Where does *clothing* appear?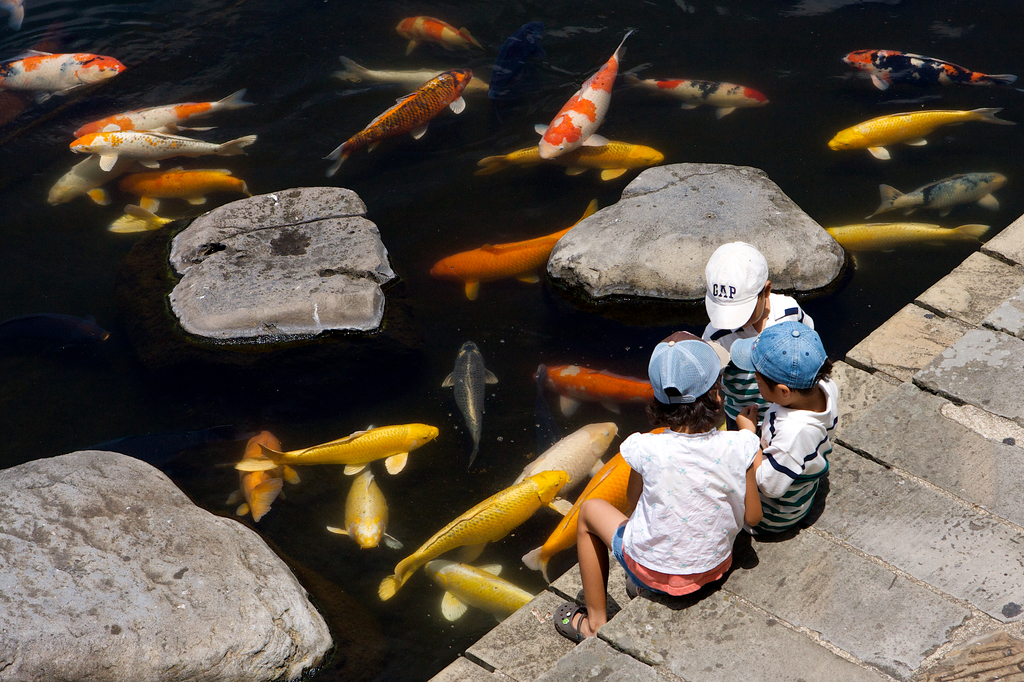
Appears at (x1=609, y1=419, x2=774, y2=603).
